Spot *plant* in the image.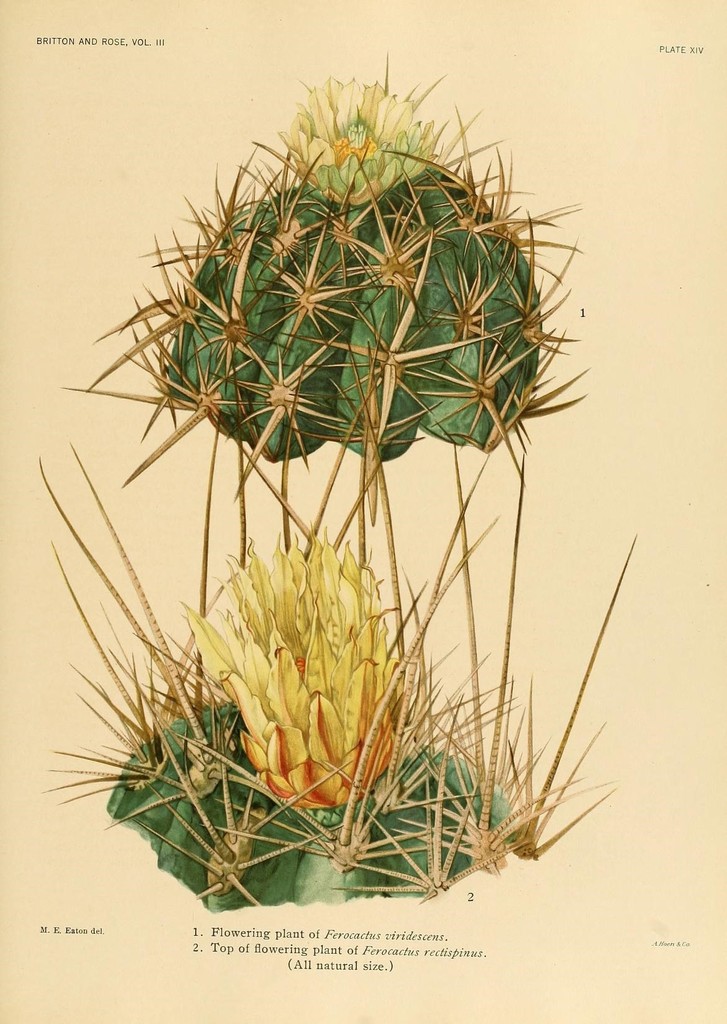
*plant* found at 39 45 637 920.
